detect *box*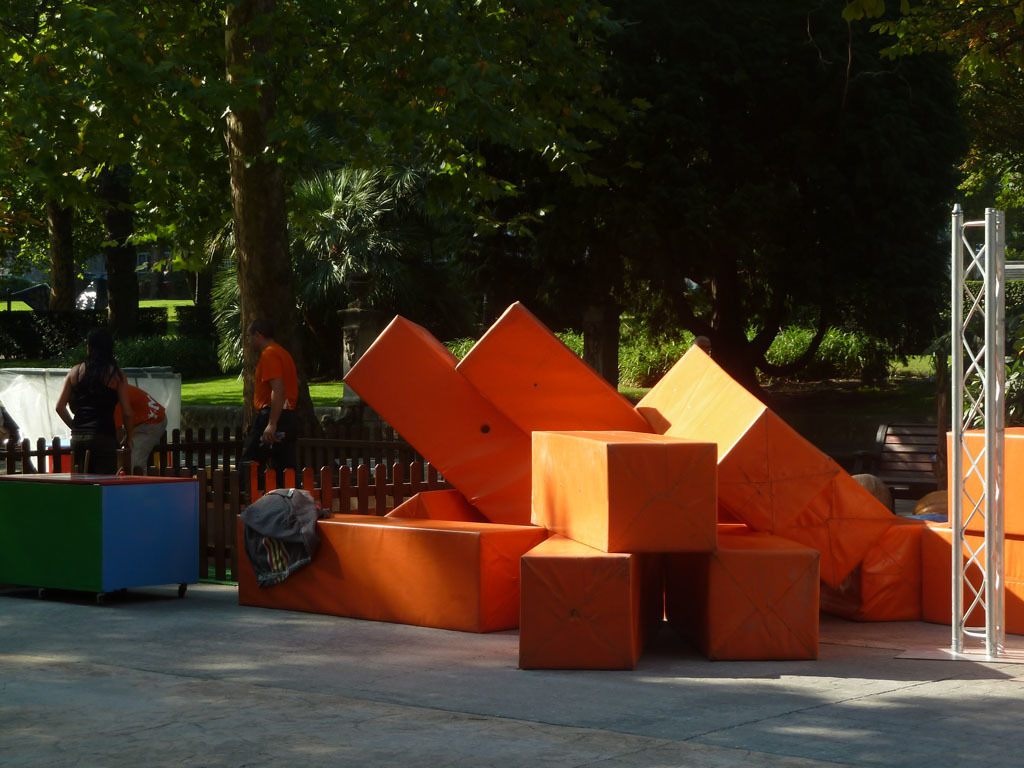
240 511 546 633
